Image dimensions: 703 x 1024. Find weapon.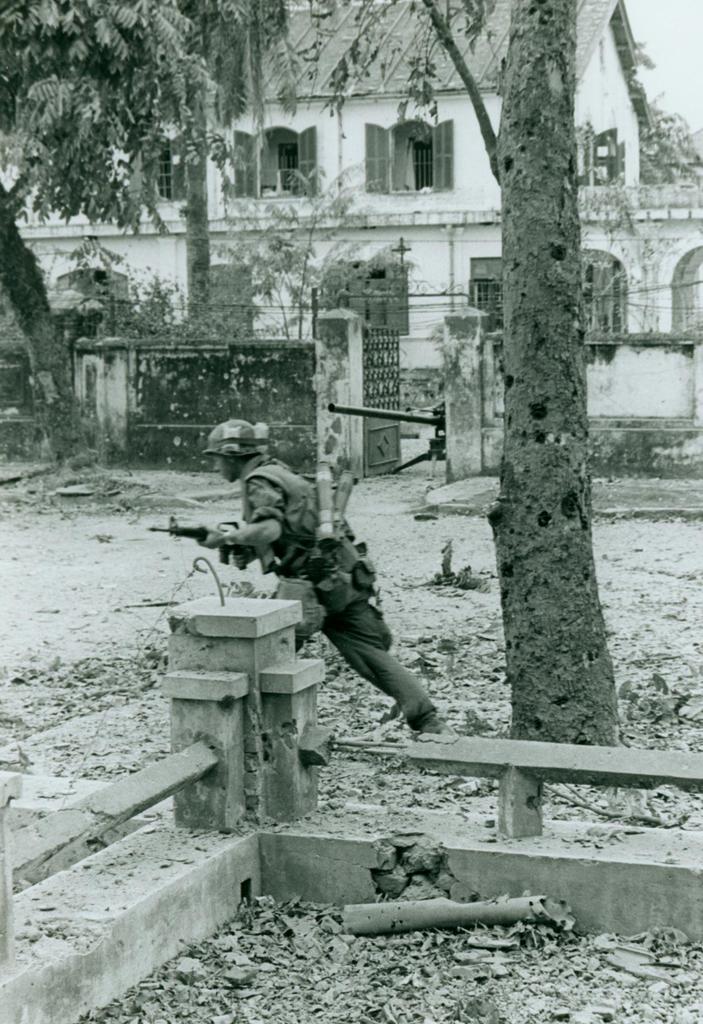
{"x1": 145, "y1": 513, "x2": 253, "y2": 568}.
